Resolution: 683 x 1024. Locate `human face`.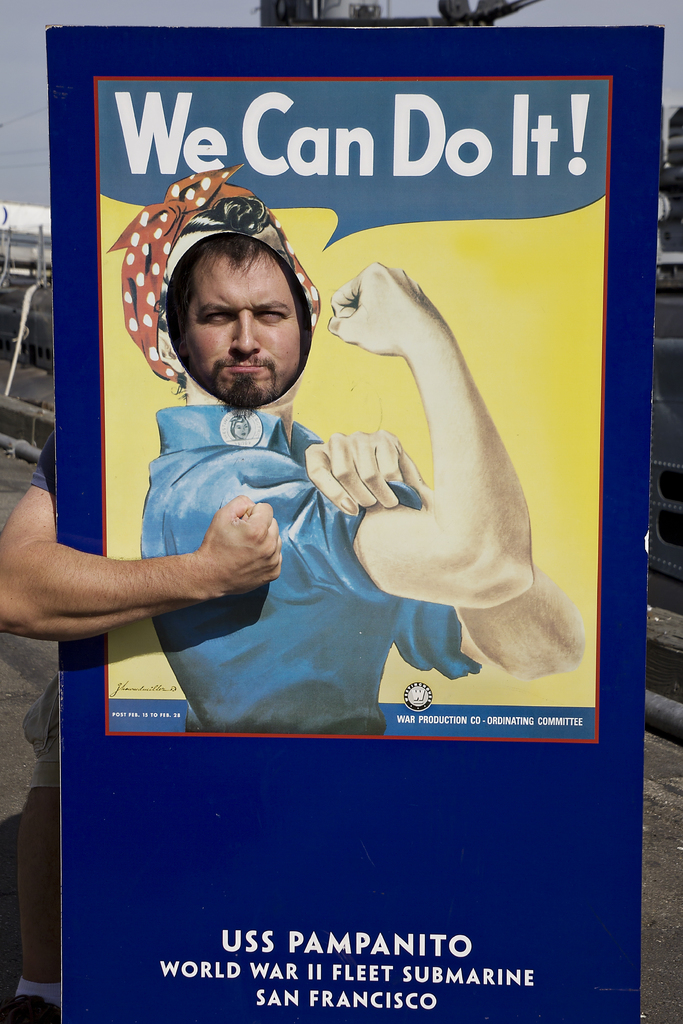
BBox(187, 250, 300, 406).
